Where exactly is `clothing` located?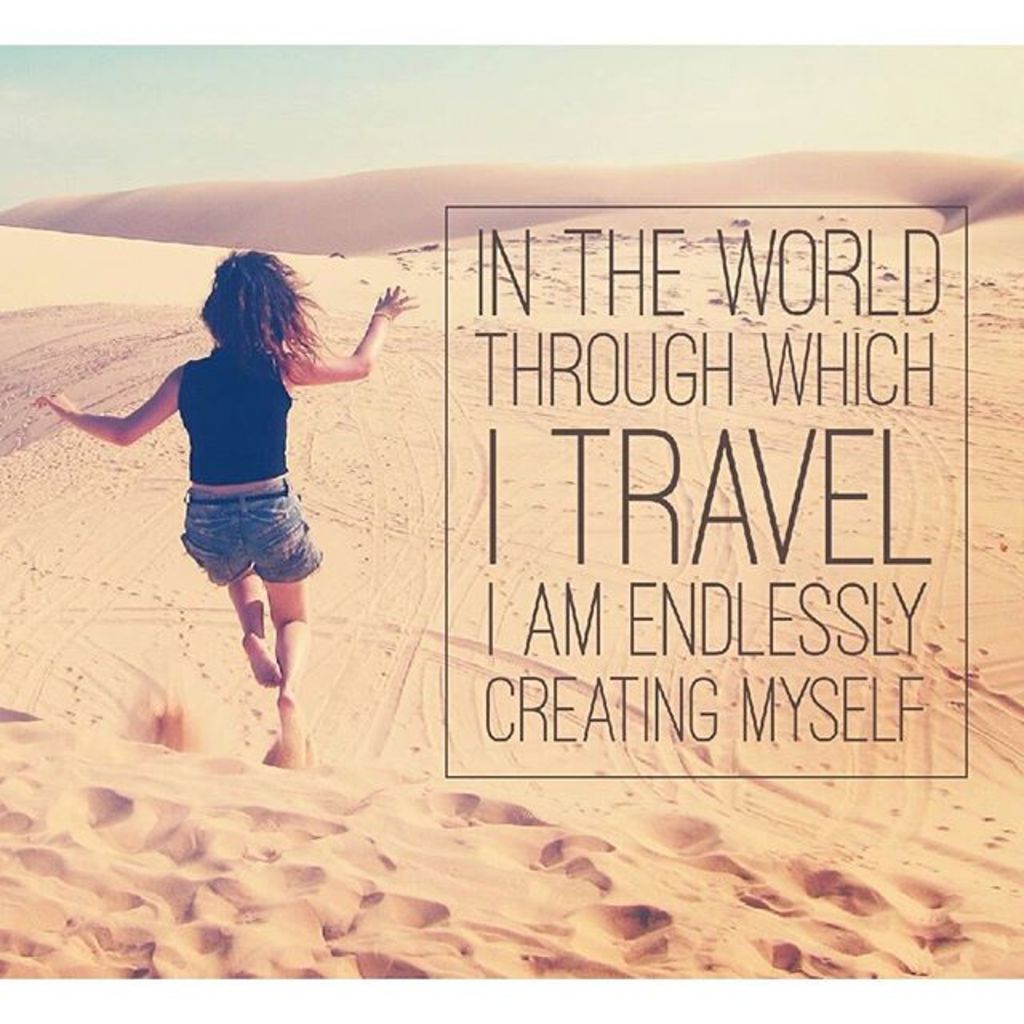
Its bounding box is crop(174, 339, 326, 589).
